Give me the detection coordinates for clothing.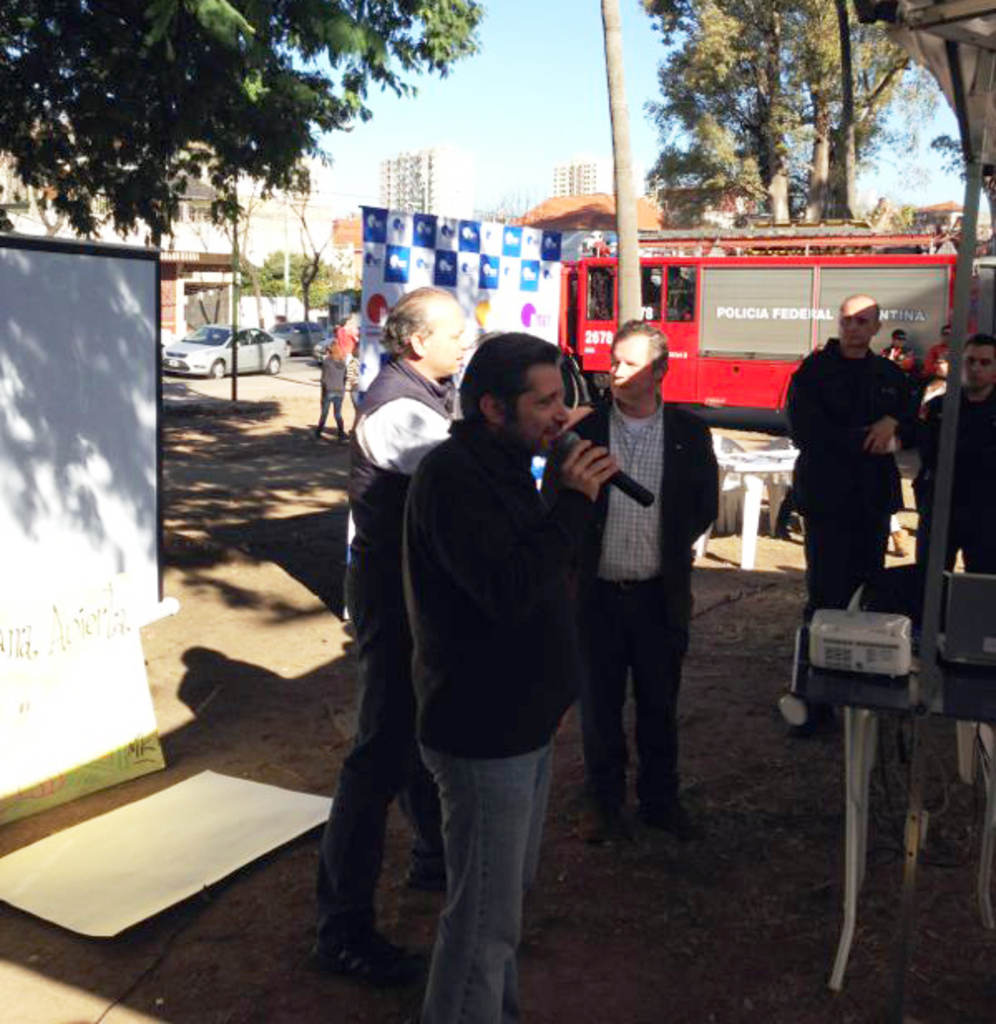
detection(347, 360, 445, 944).
